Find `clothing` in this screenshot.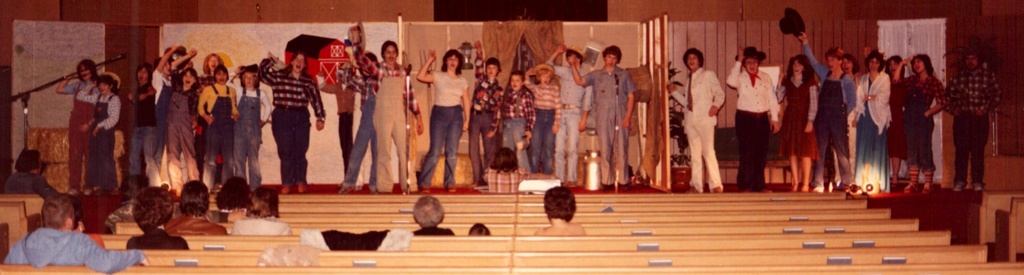
The bounding box for `clothing` is rect(175, 86, 205, 182).
